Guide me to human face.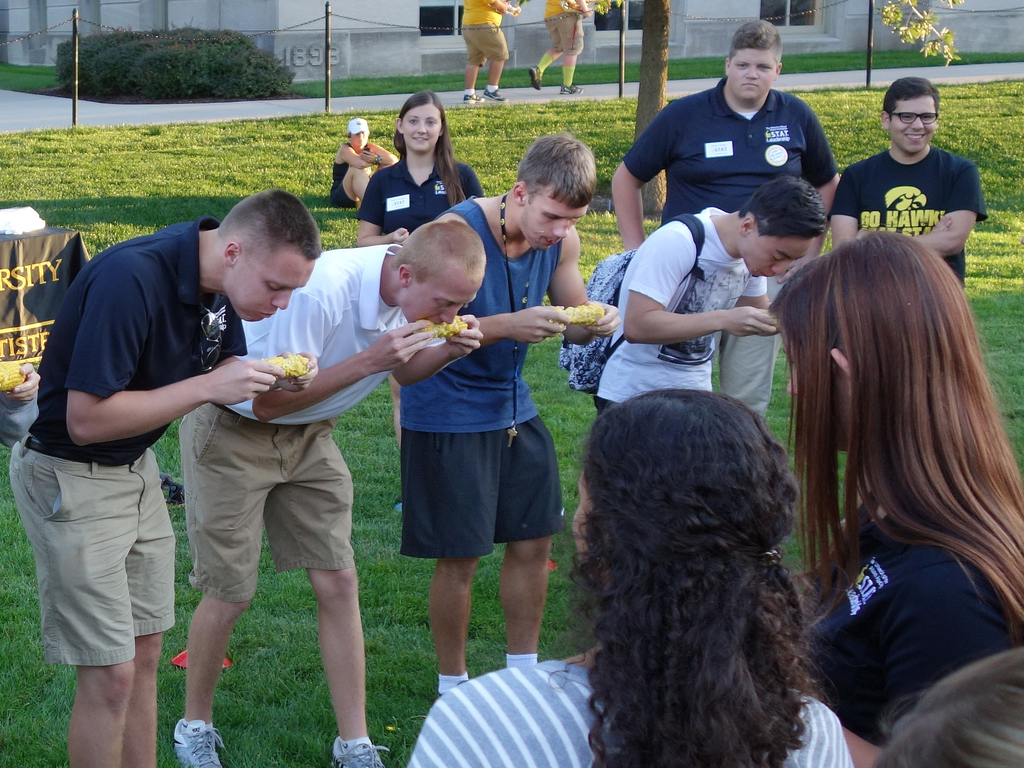
Guidance: bbox=(891, 95, 934, 151).
